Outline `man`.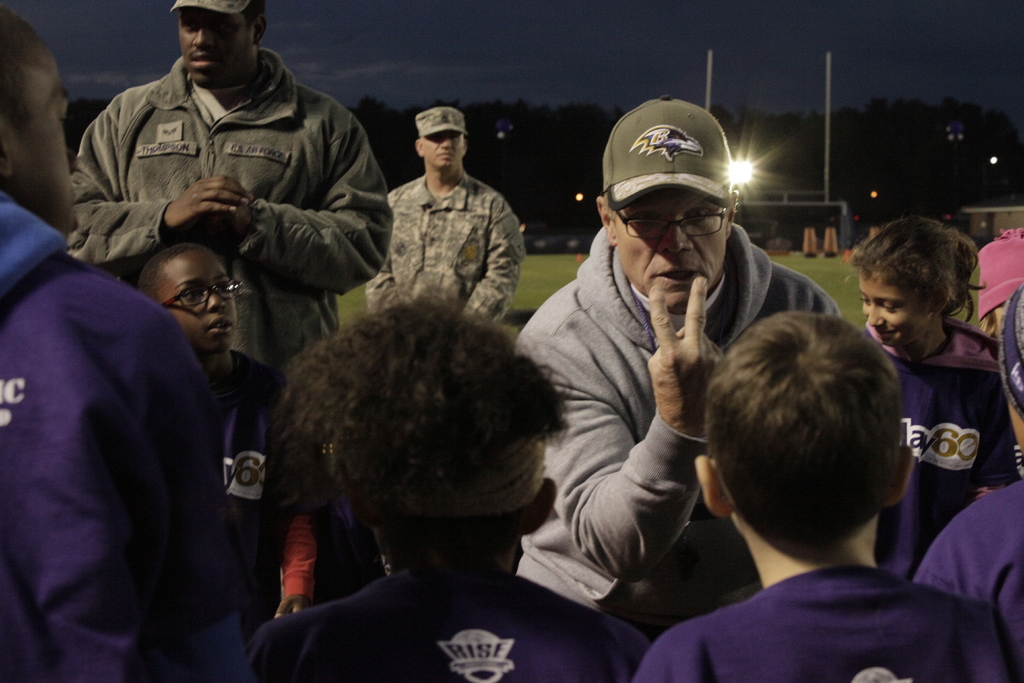
Outline: (x1=0, y1=9, x2=268, y2=682).
